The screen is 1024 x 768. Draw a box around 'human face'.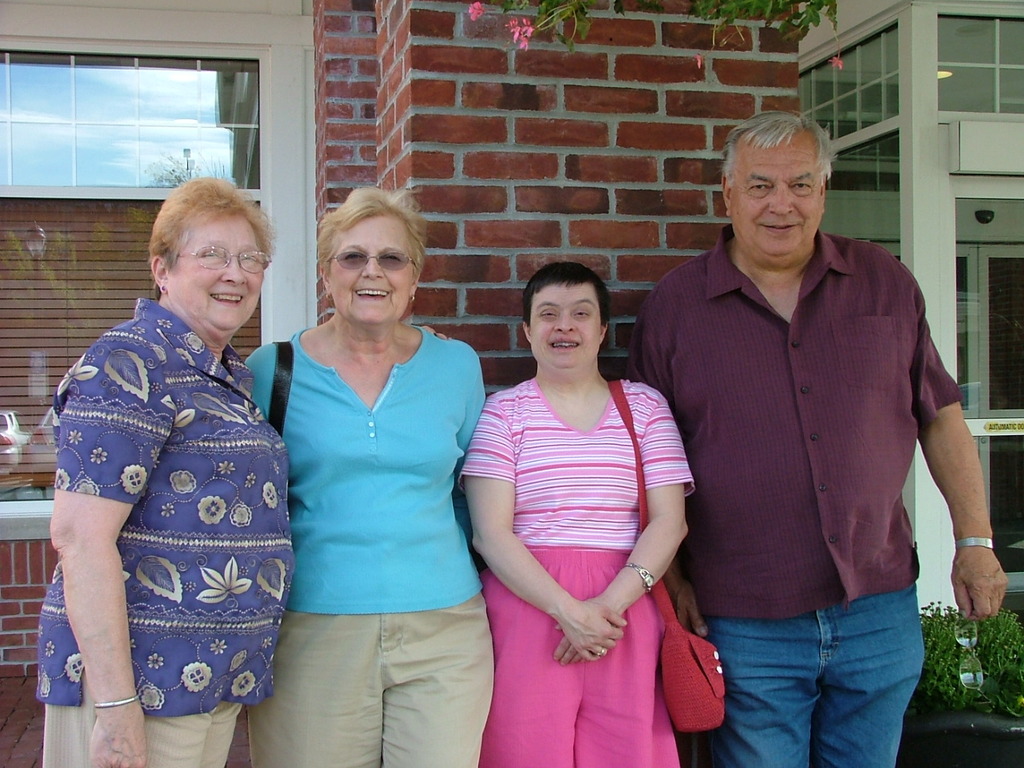
bbox(526, 283, 604, 373).
